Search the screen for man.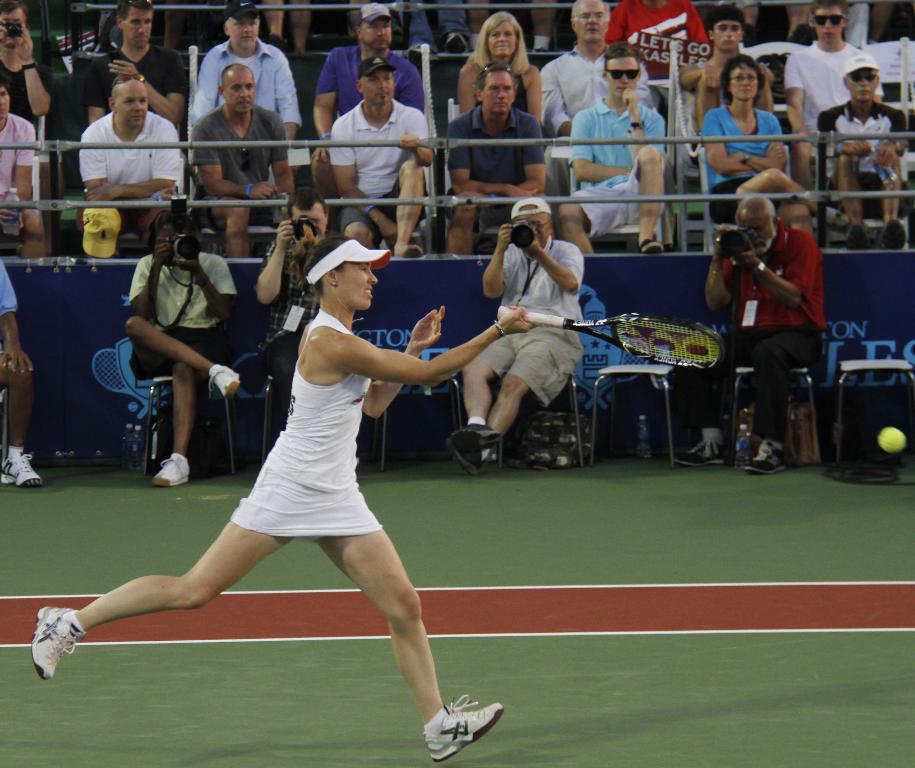
Found at 258:194:350:440.
